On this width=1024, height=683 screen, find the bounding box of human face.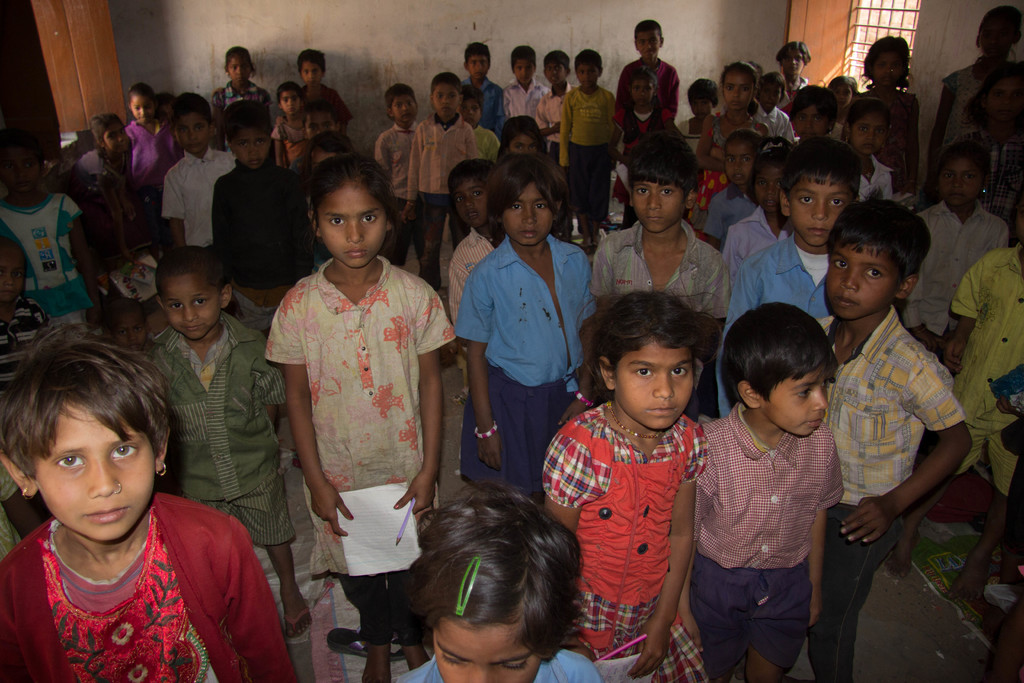
Bounding box: rect(636, 180, 683, 235).
